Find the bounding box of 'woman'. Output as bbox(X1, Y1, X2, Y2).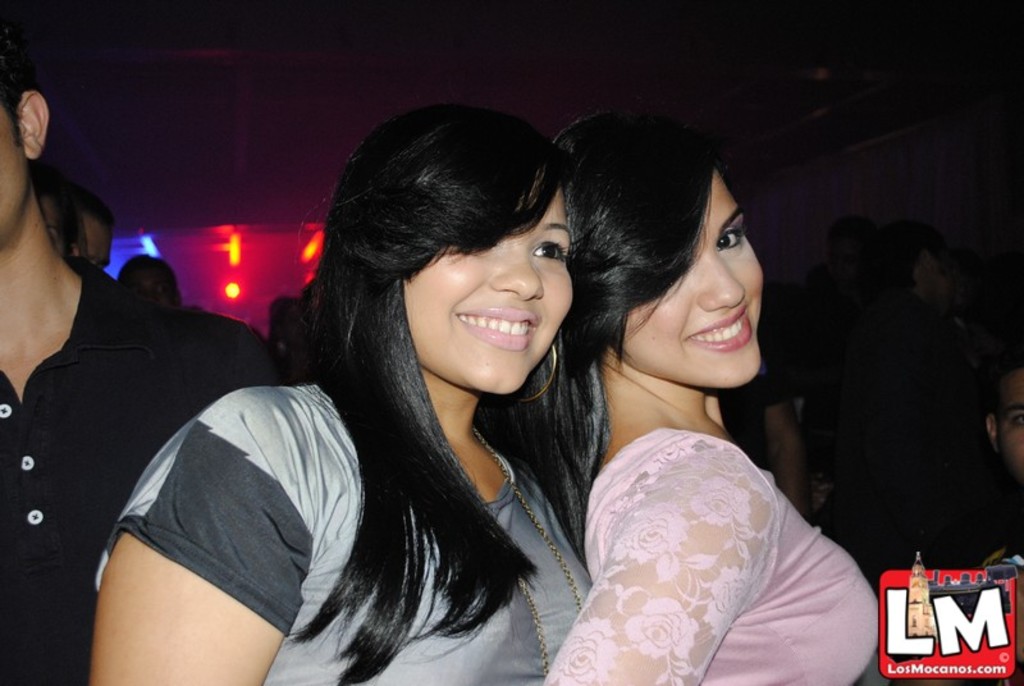
bbox(513, 127, 878, 685).
